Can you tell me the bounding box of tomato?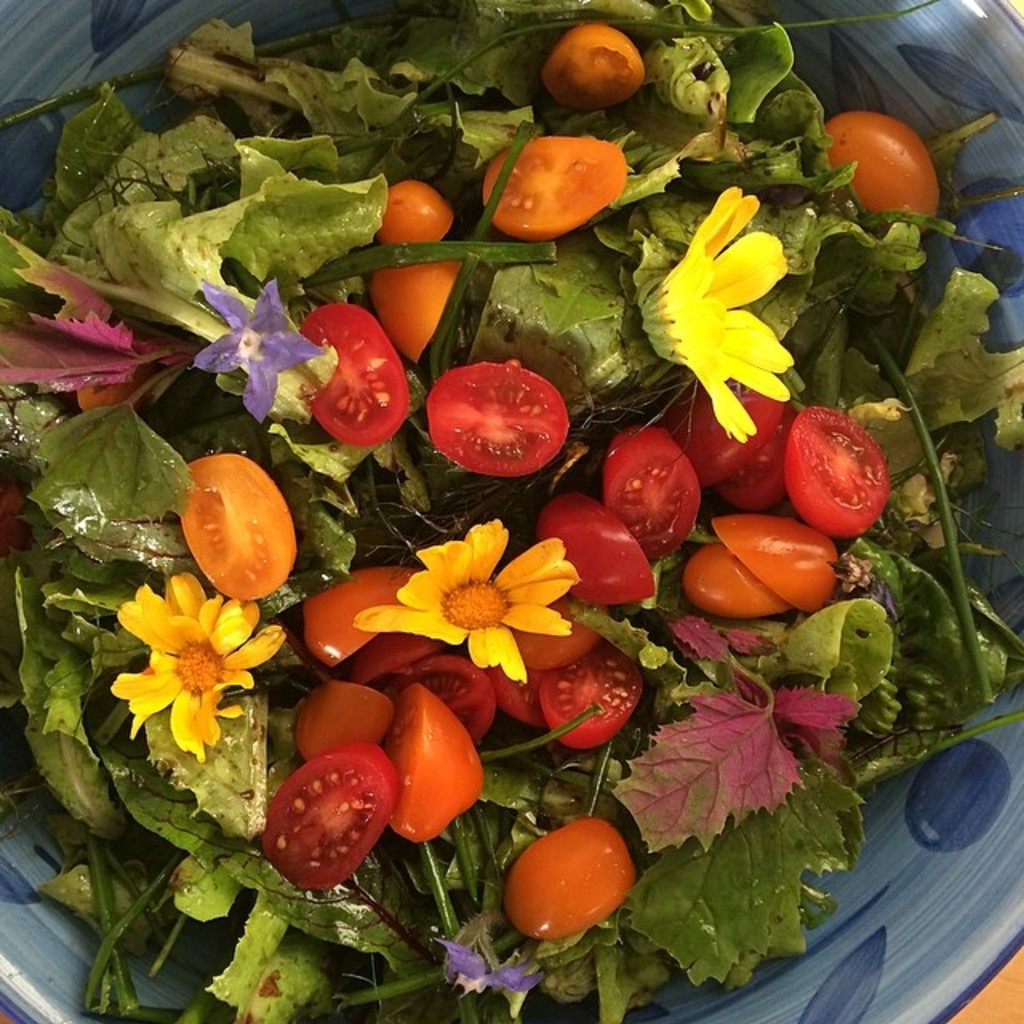
[690, 550, 787, 616].
